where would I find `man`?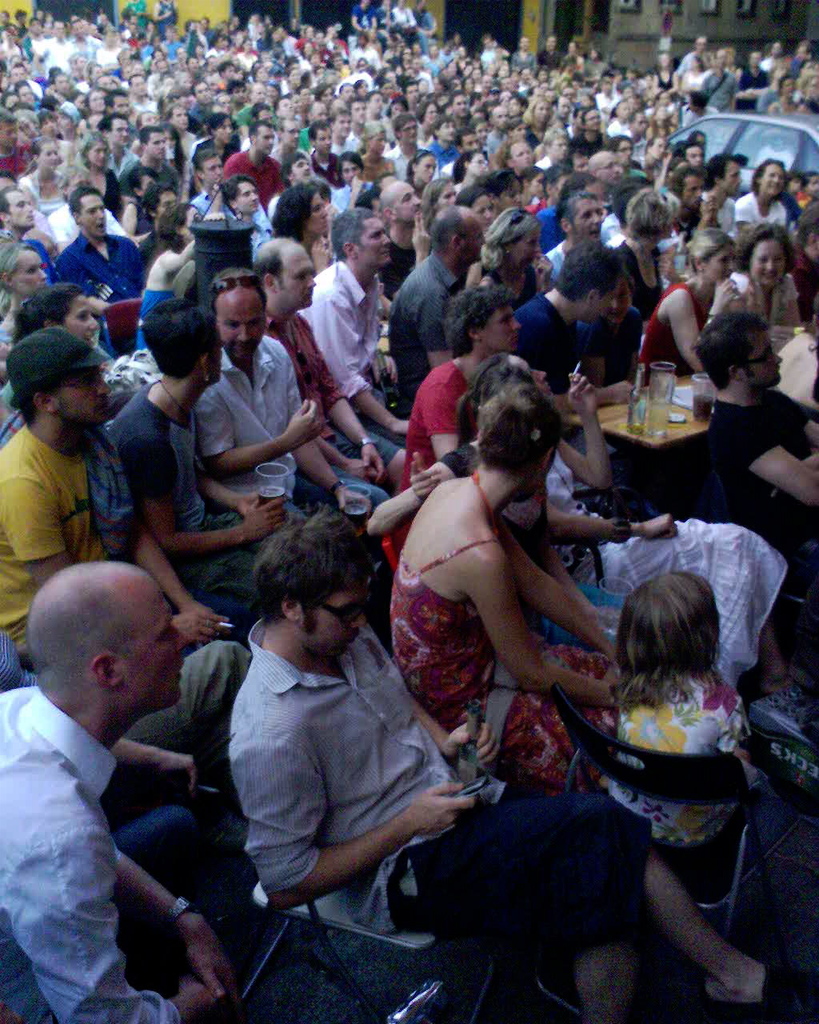
At select_region(46, 187, 146, 306).
